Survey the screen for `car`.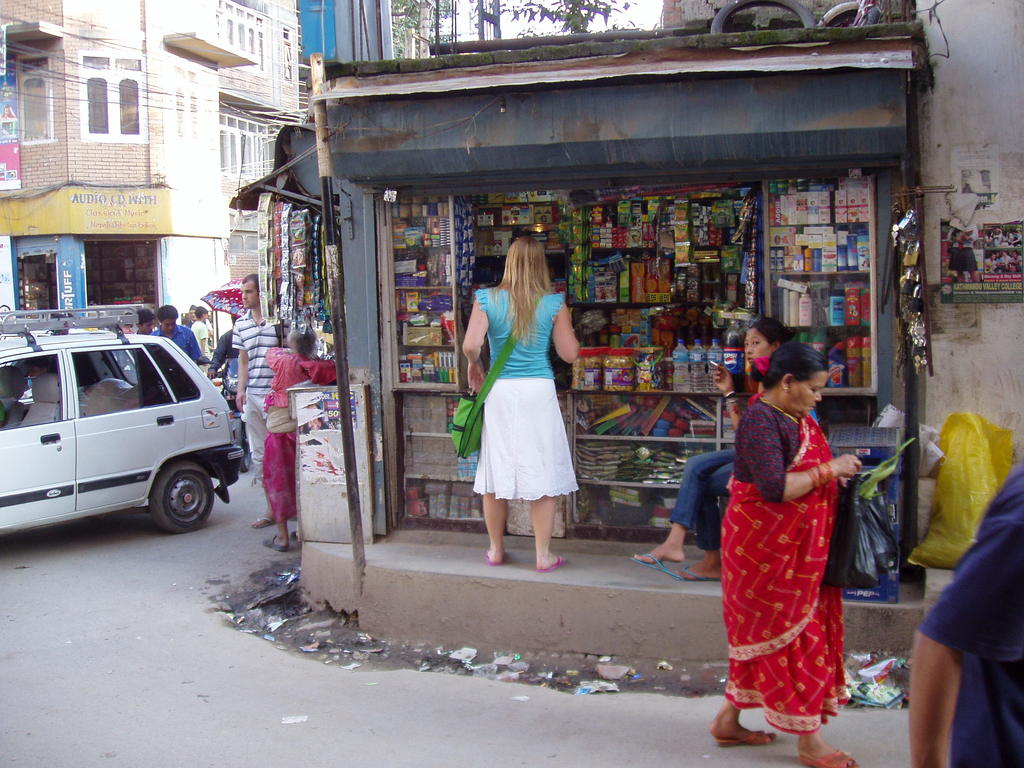
Survey found: bbox(2, 312, 250, 548).
